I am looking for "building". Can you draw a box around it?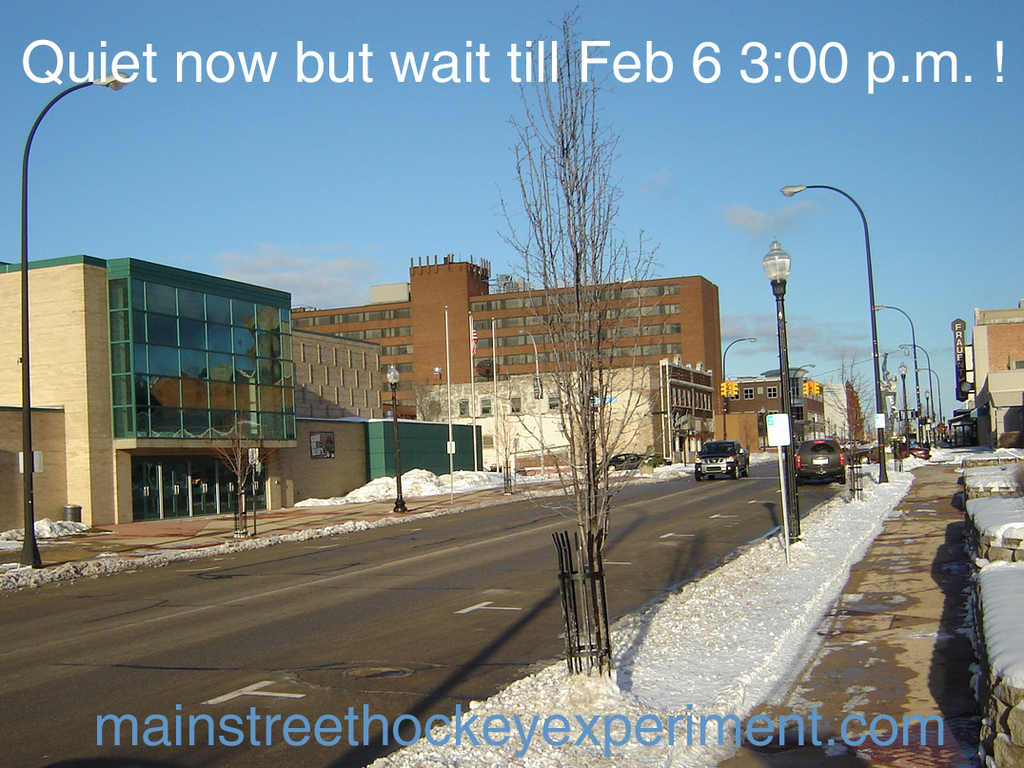
Sure, the bounding box is region(0, 256, 298, 528).
